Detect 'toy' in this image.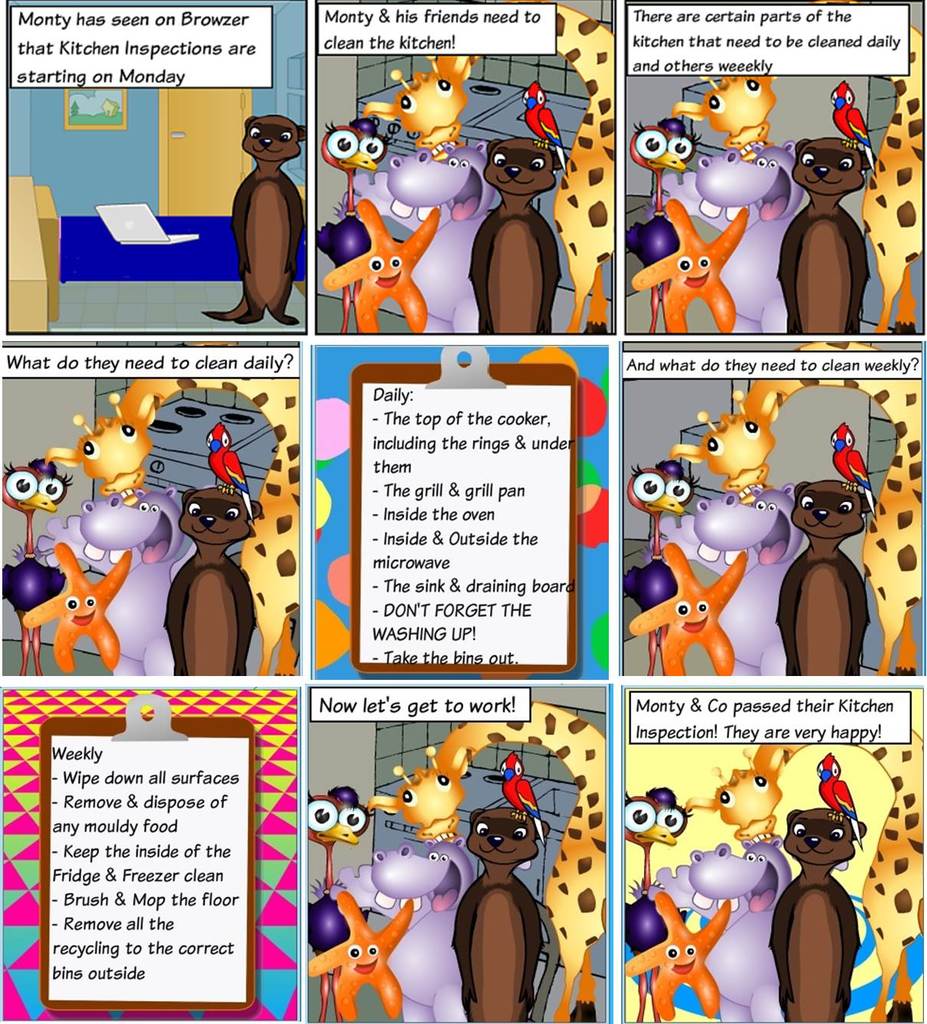
Detection: [807, 0, 921, 336].
